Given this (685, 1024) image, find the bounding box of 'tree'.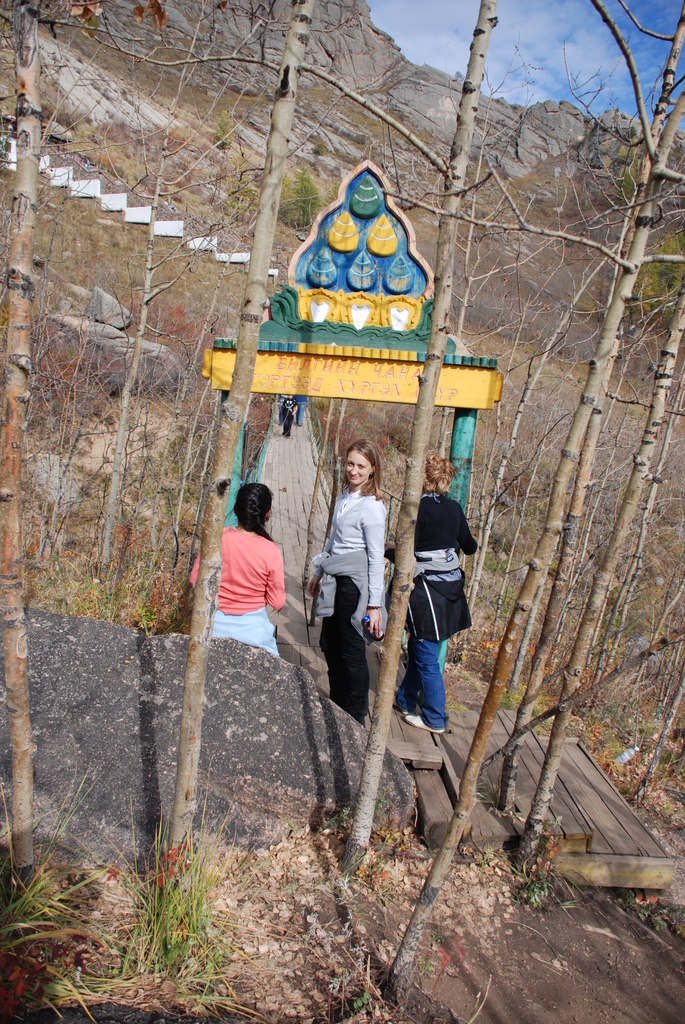
rect(0, 0, 164, 883).
